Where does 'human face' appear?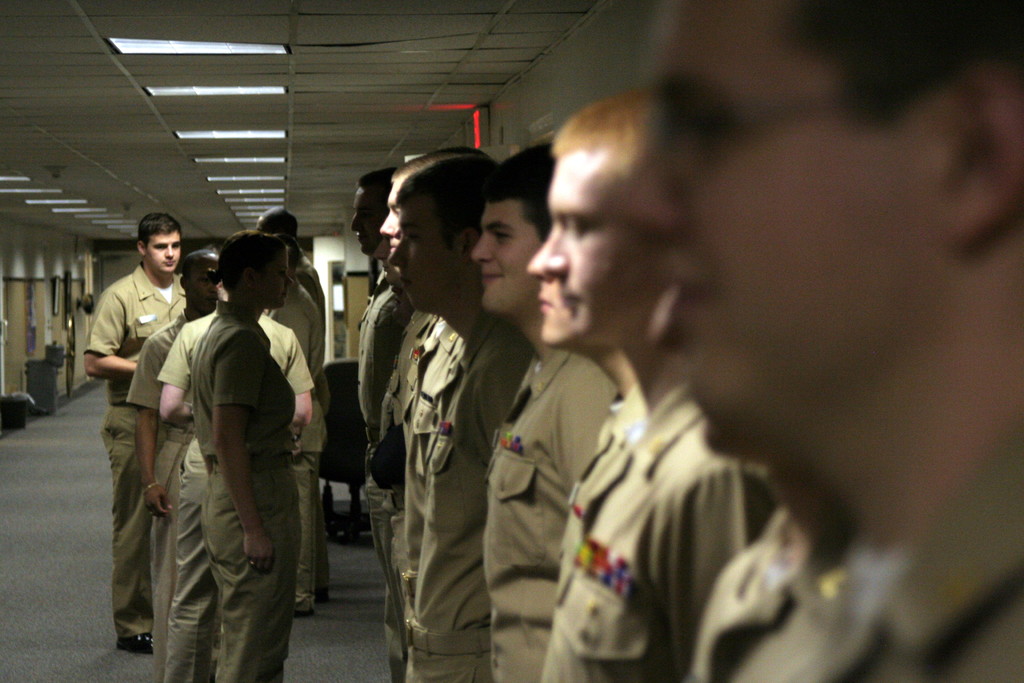
Appears at <region>153, 220, 182, 269</region>.
